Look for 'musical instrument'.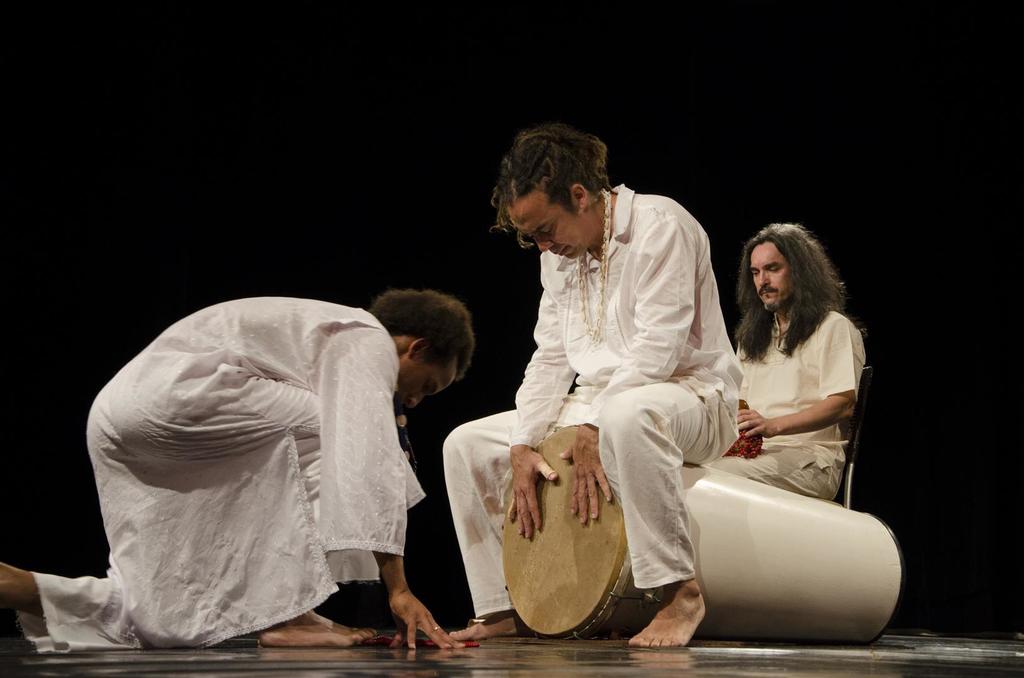
Found: <bbox>501, 424, 904, 649</bbox>.
